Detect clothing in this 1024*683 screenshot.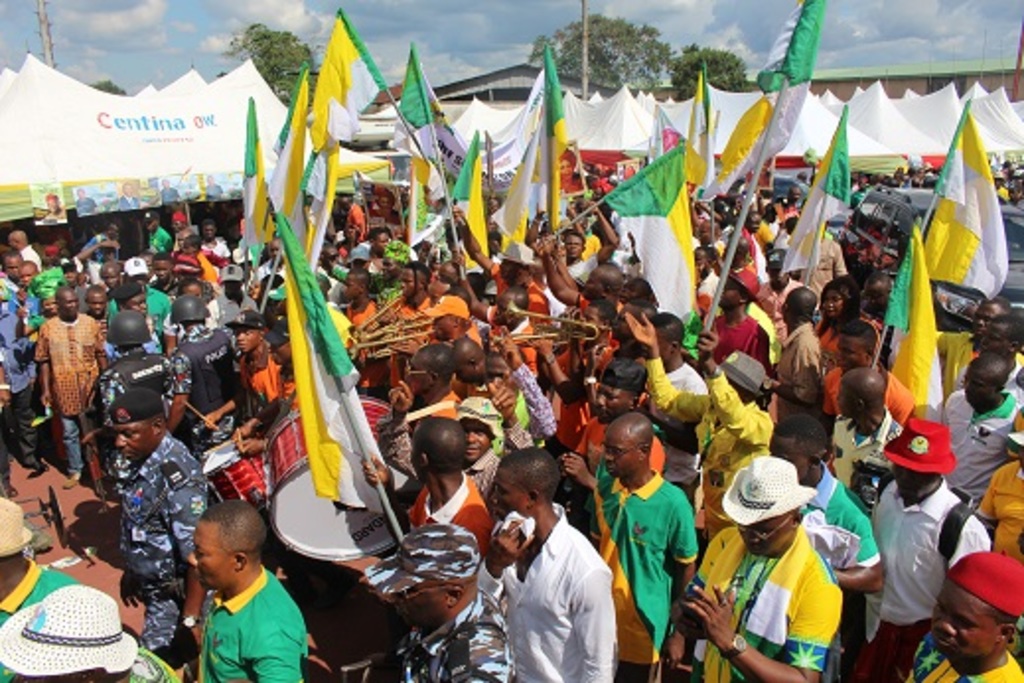
Detection: detection(902, 632, 1022, 681).
